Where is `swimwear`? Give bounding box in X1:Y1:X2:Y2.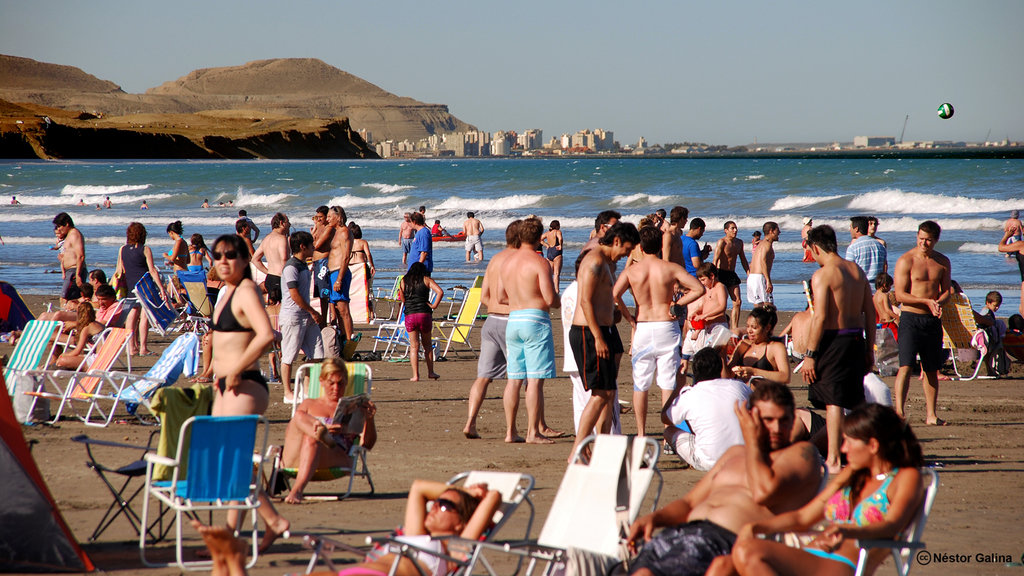
401:231:414:248.
